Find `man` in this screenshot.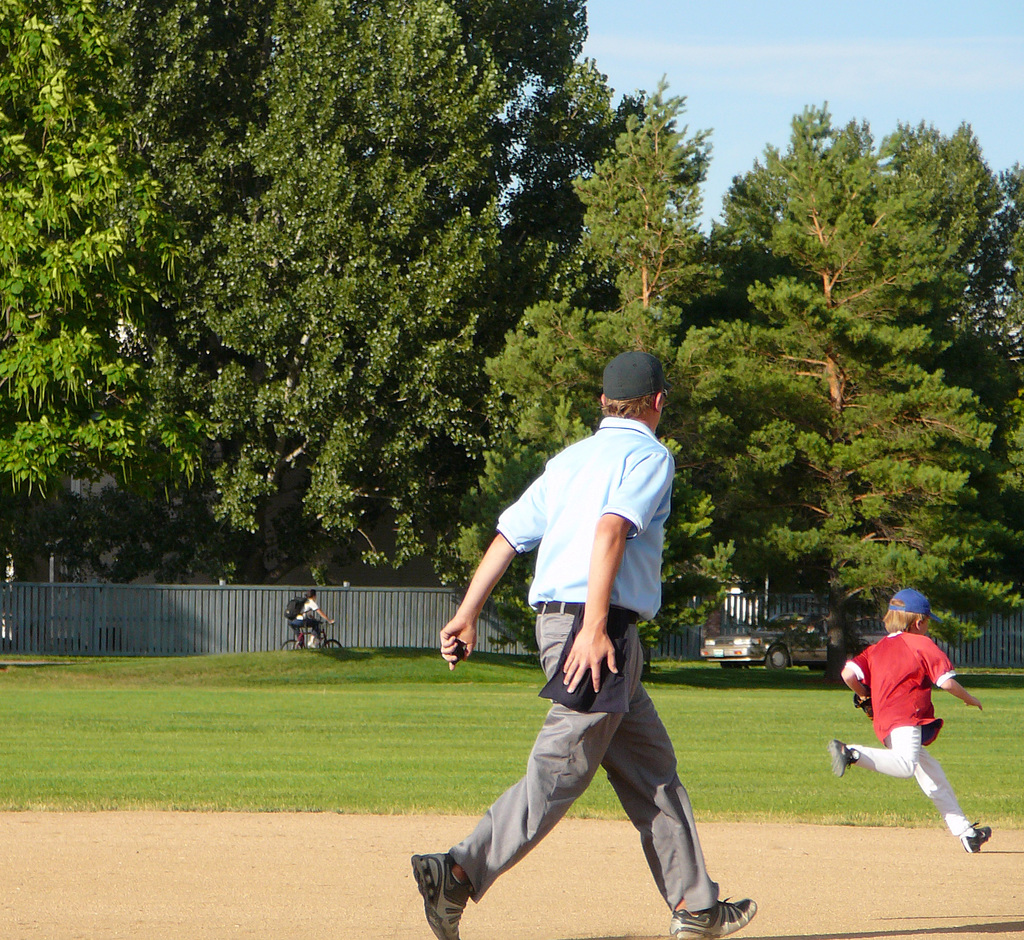
The bounding box for `man` is (406, 353, 758, 939).
